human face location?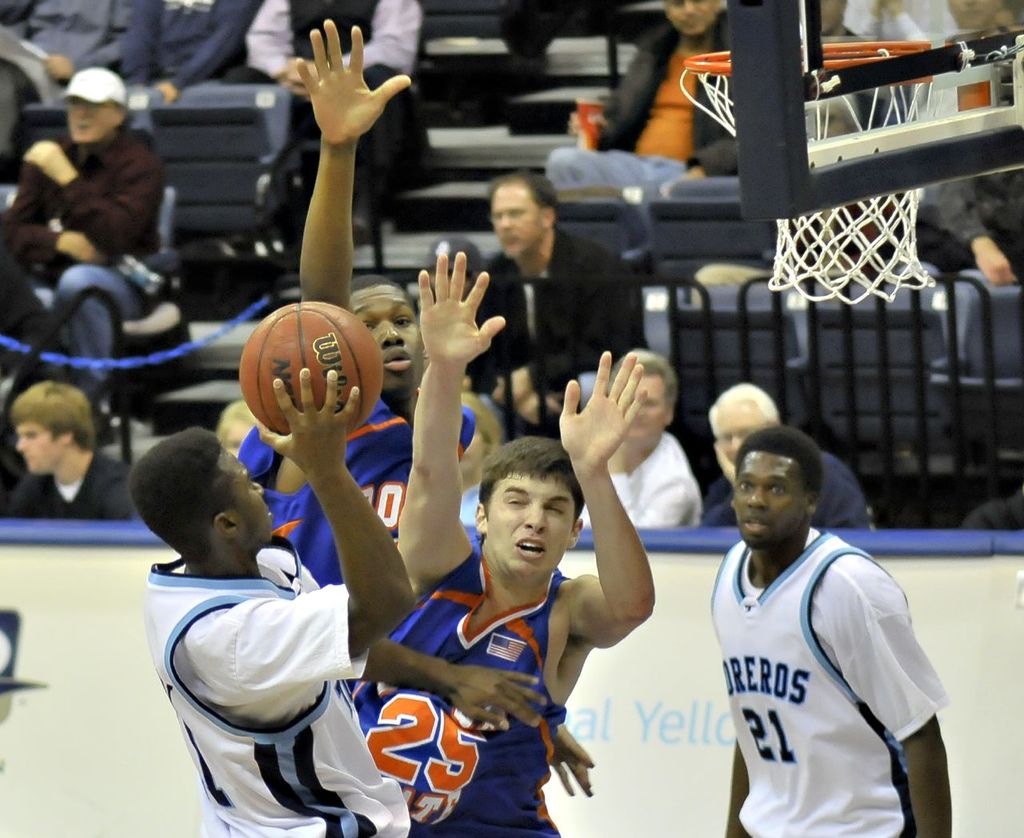
{"x1": 662, "y1": 0, "x2": 715, "y2": 38}
